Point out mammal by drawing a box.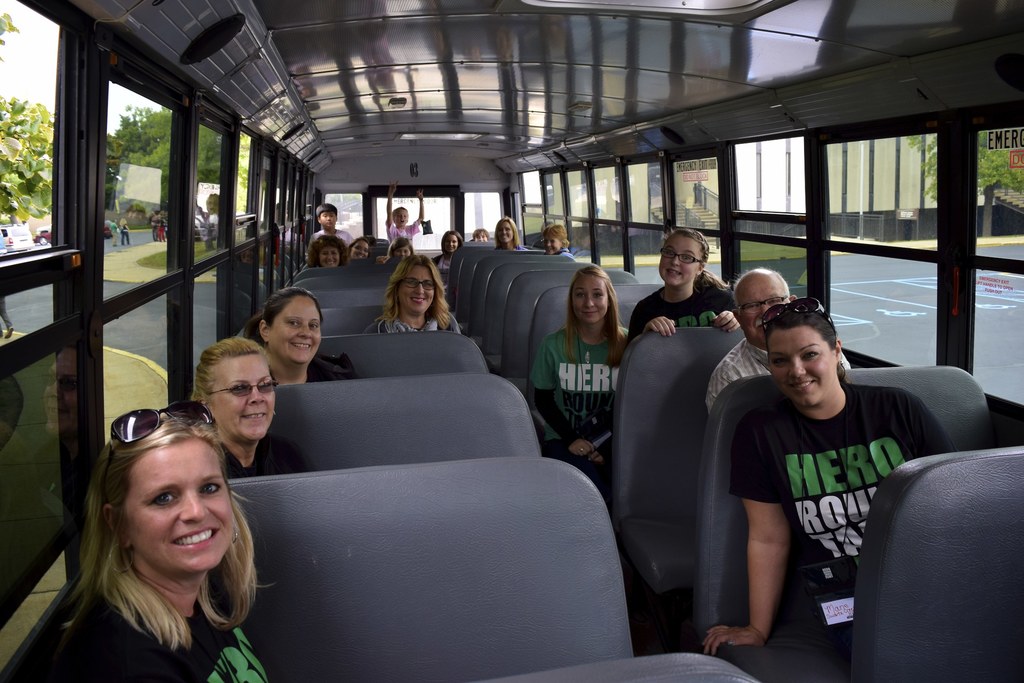
159:213:166:242.
